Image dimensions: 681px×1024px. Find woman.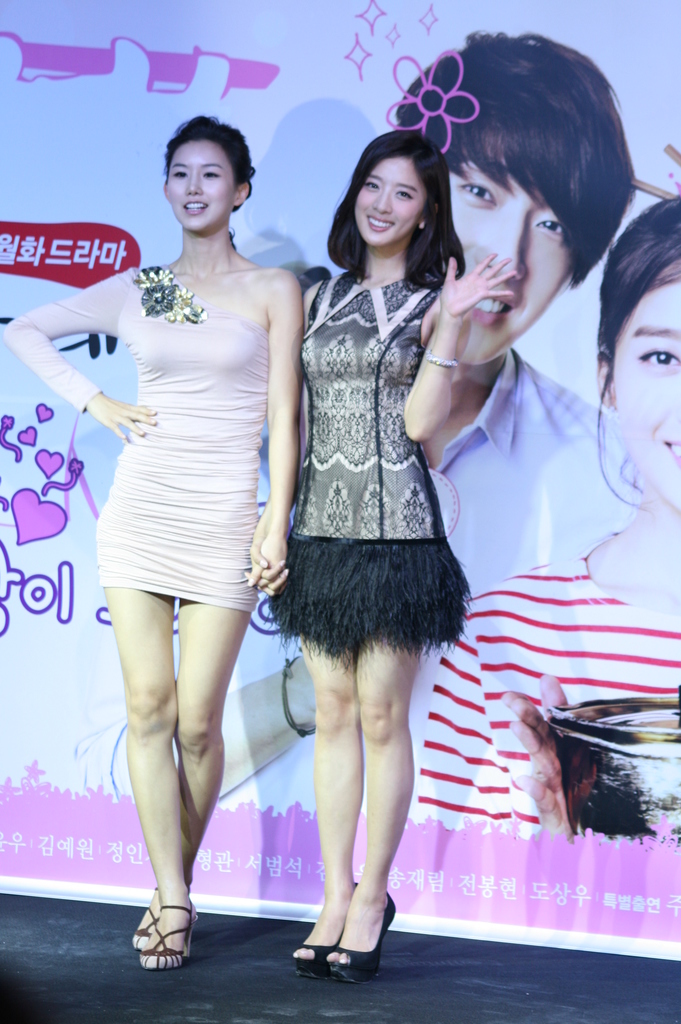
bbox(52, 114, 322, 923).
